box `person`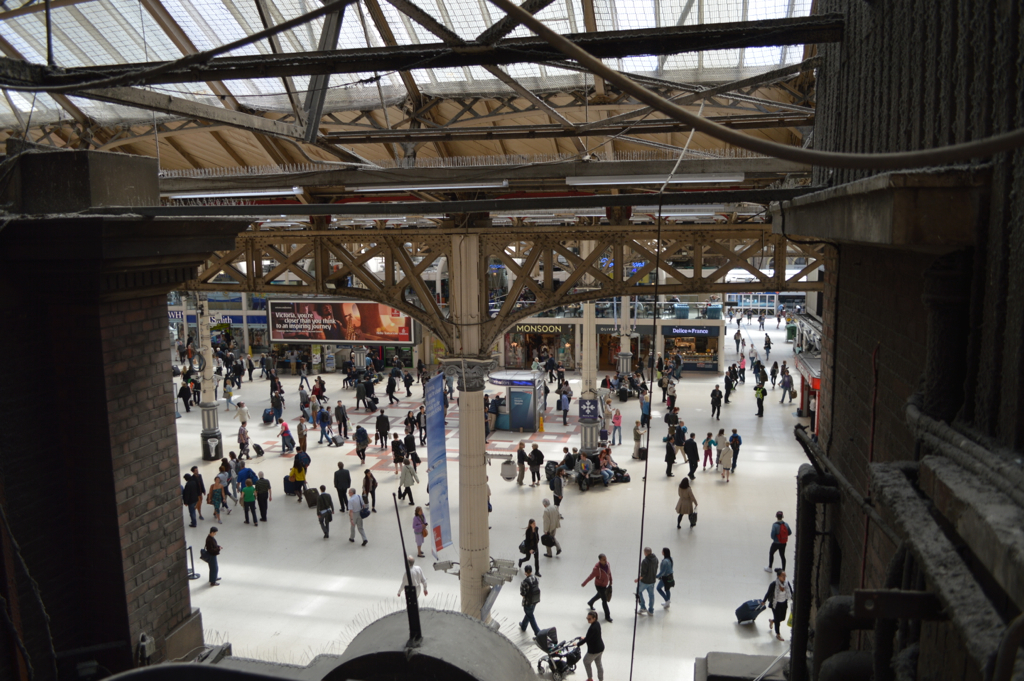
select_region(515, 519, 542, 576)
